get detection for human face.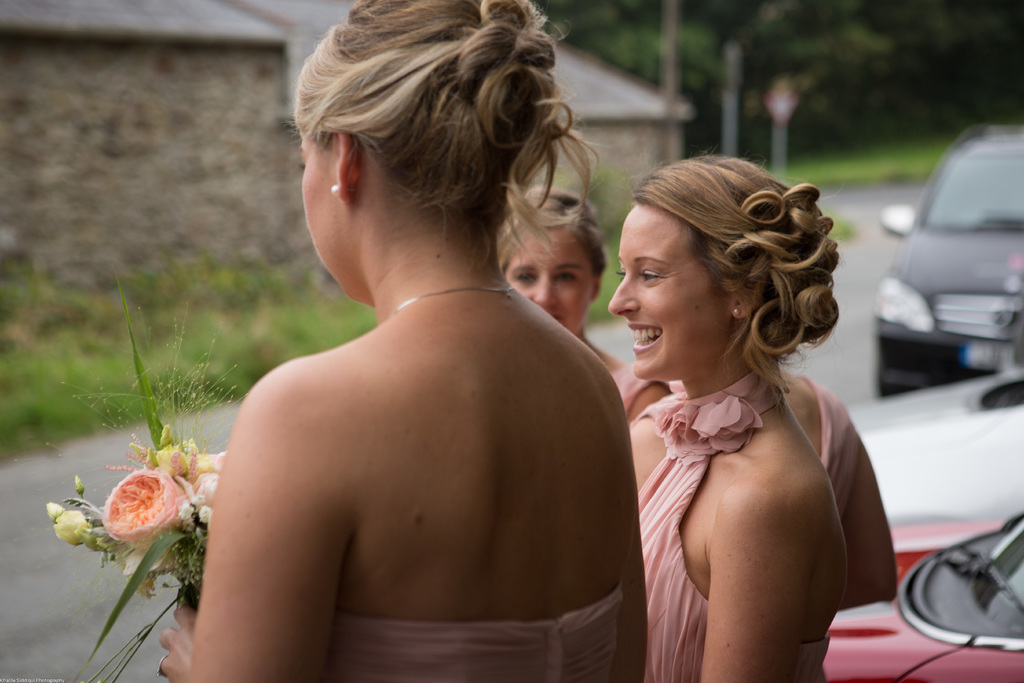
Detection: bbox(507, 234, 596, 333).
